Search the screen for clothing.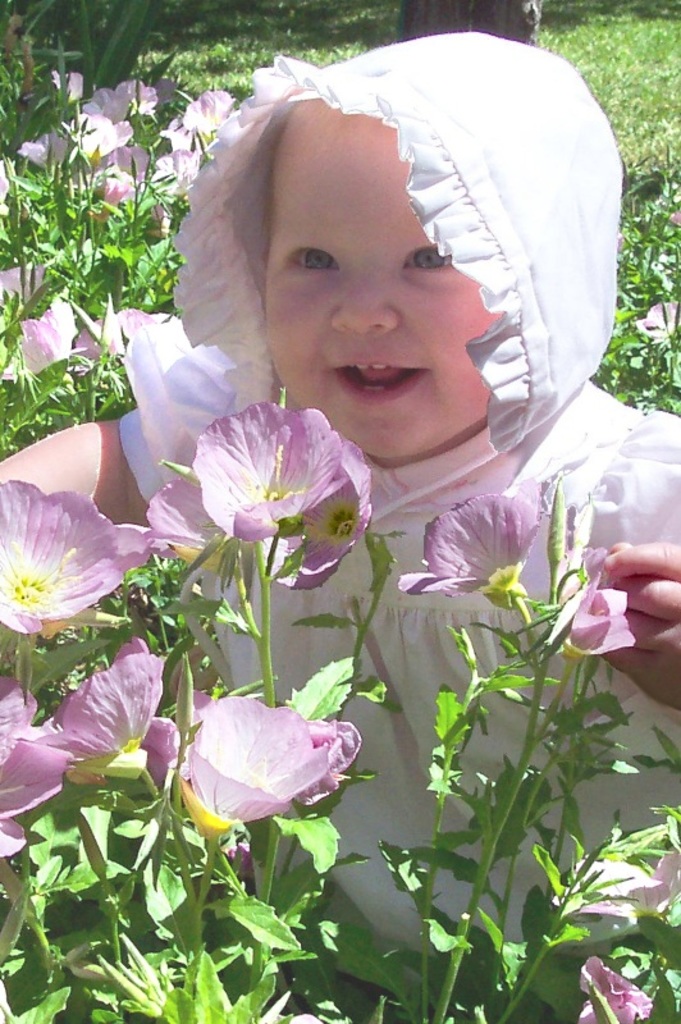
Found at Rect(97, 152, 654, 865).
